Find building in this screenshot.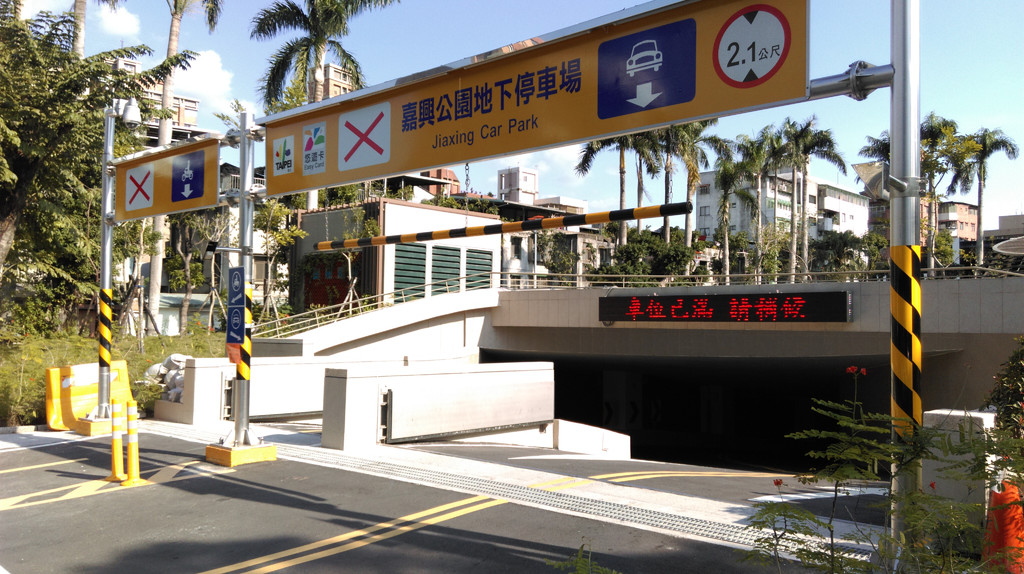
The bounding box for building is <box>876,198,980,253</box>.
